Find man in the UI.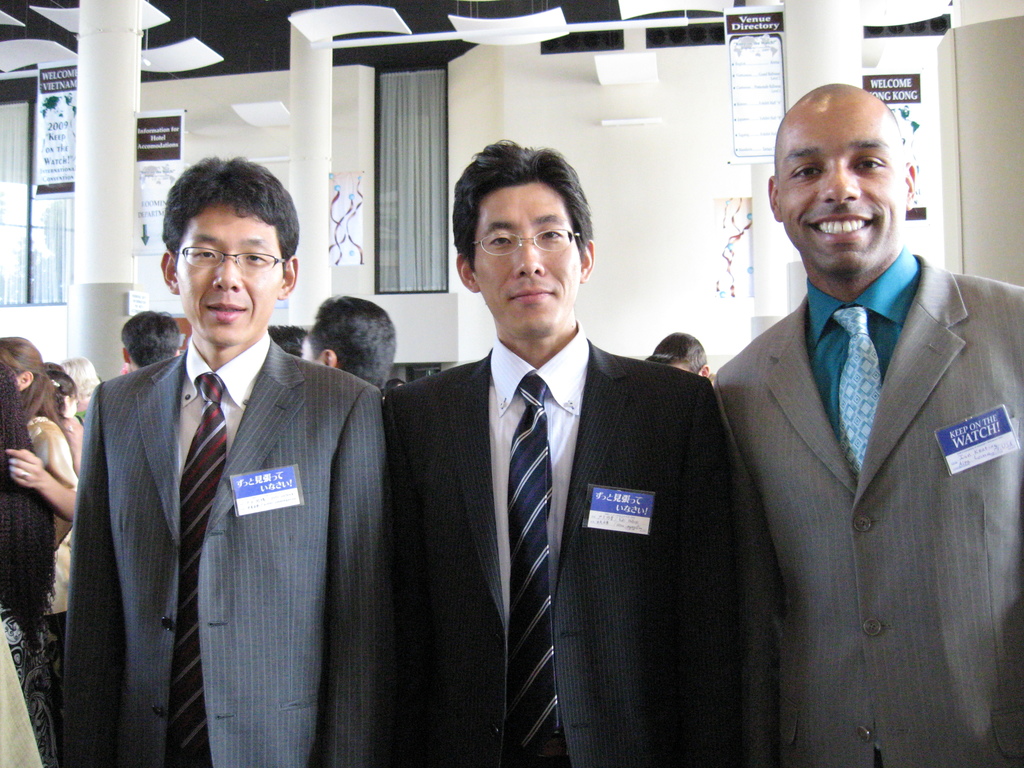
UI element at 653:332:714:379.
